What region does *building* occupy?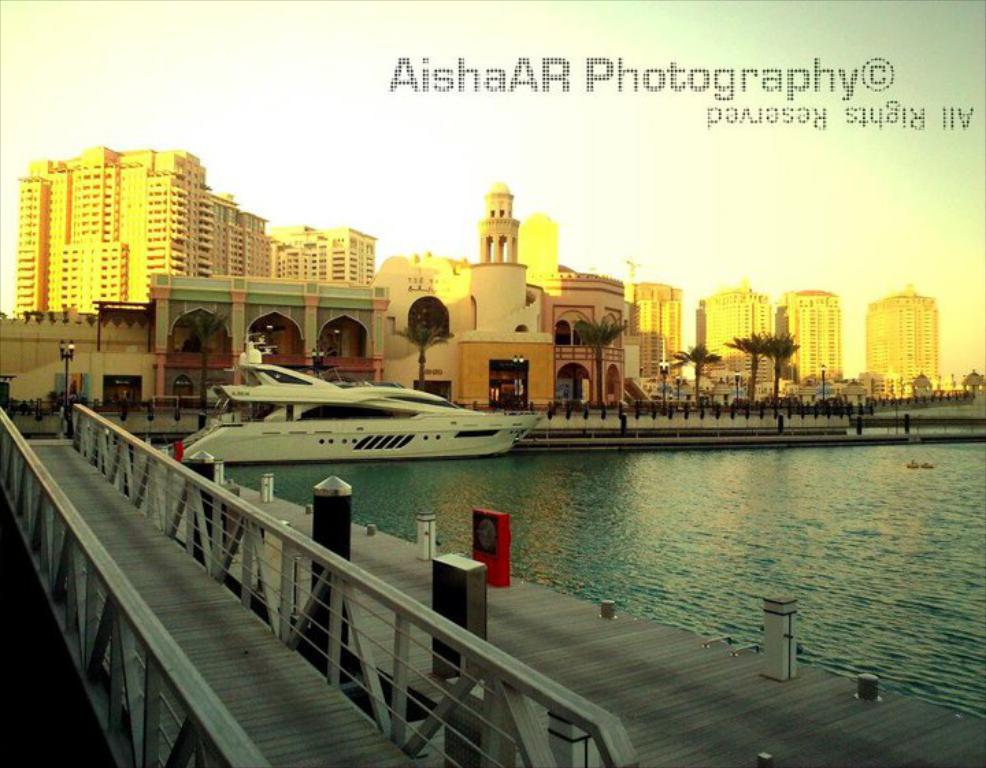
locate(696, 278, 771, 382).
